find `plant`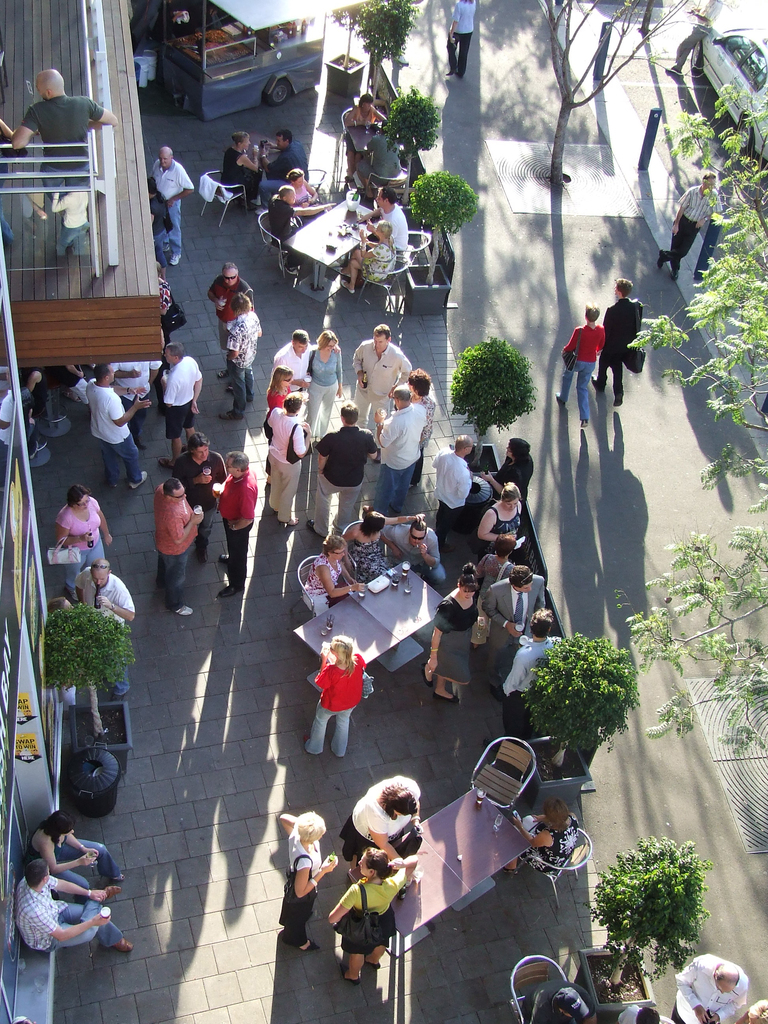
[x1=410, y1=171, x2=479, y2=288]
